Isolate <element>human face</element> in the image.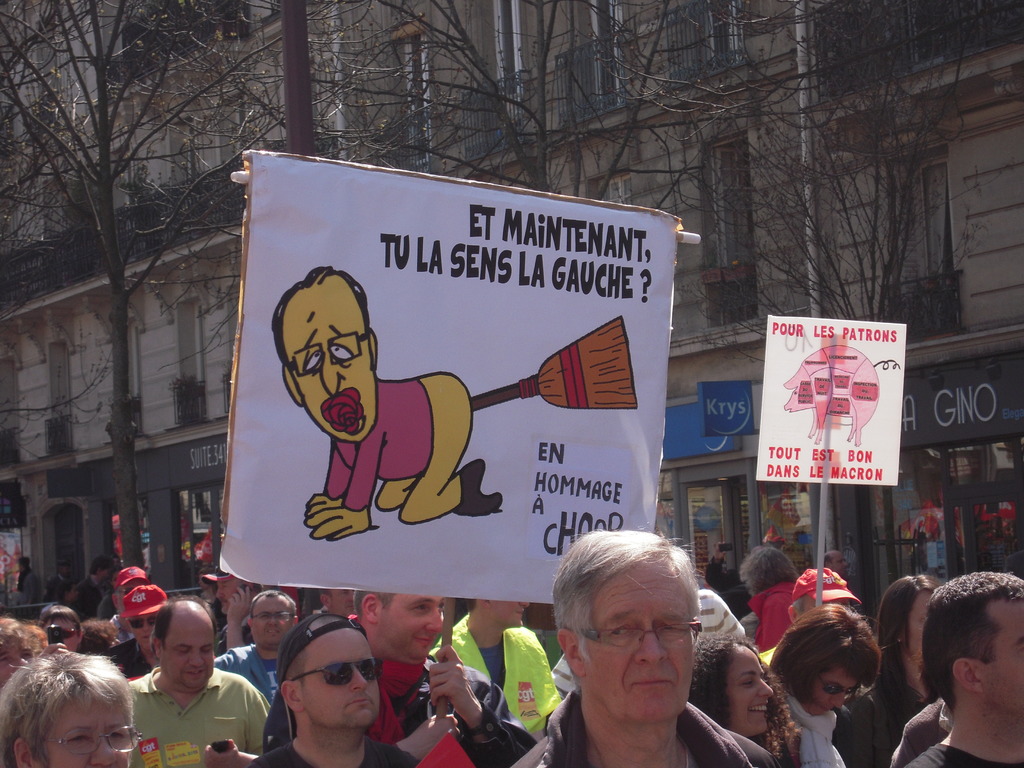
Isolated region: [157, 609, 216, 691].
